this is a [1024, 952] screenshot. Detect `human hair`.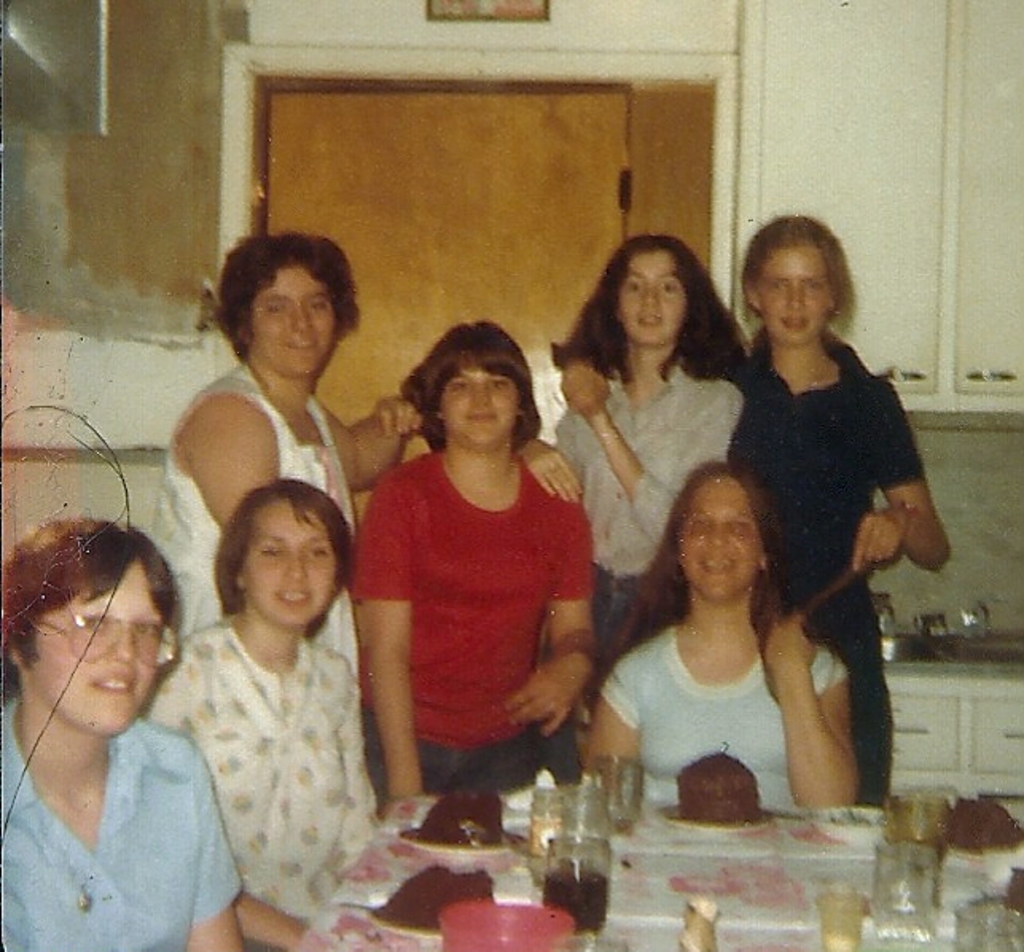
(212, 476, 354, 640).
